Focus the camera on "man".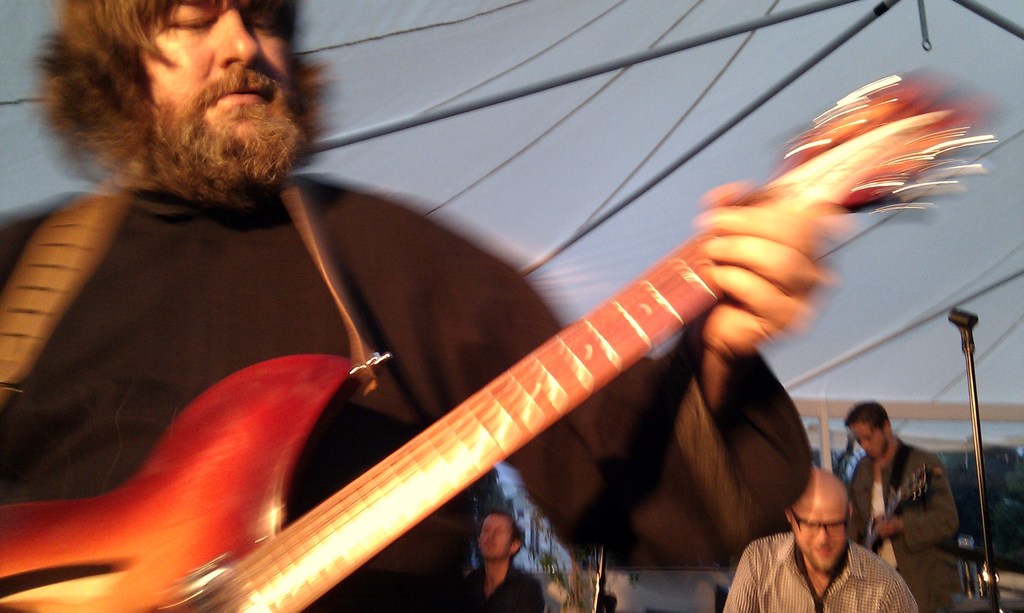
Focus region: 461 504 543 612.
